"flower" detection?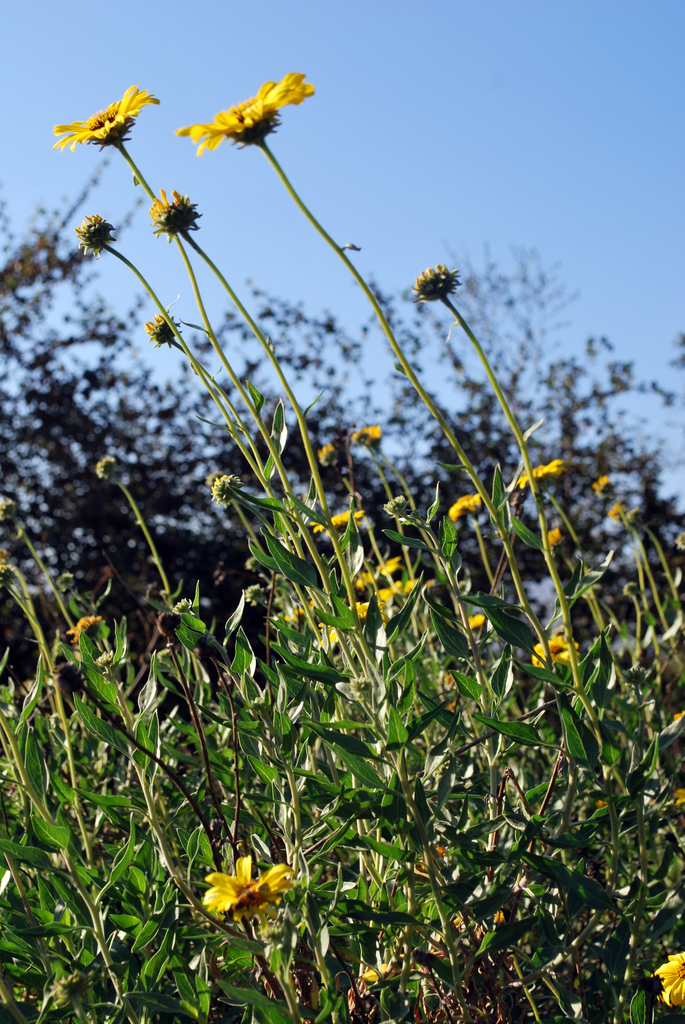
box=[51, 83, 157, 145]
